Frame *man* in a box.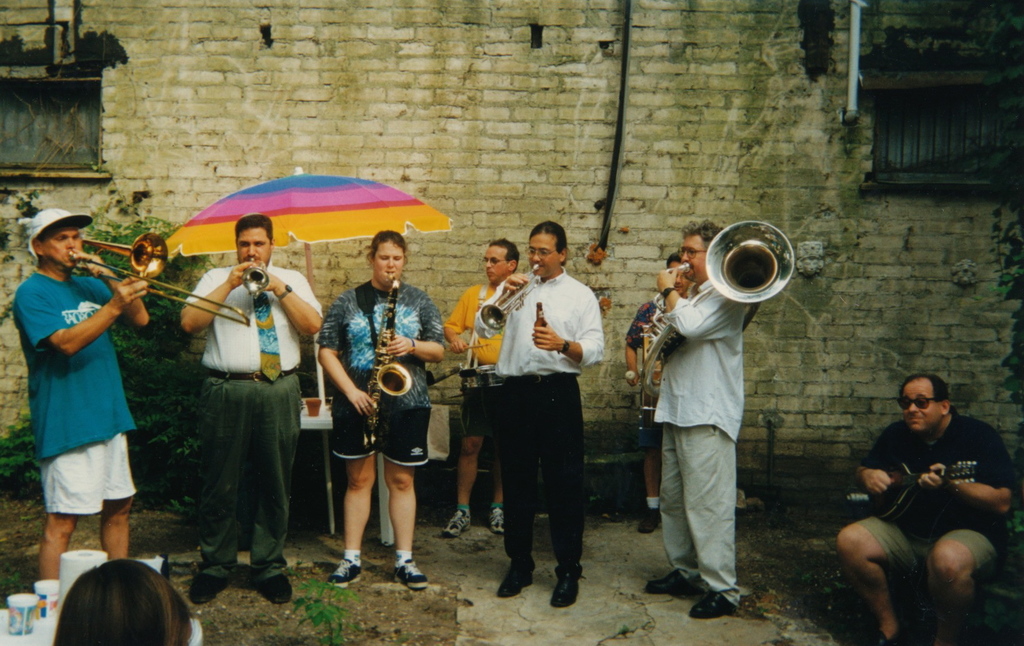
<region>840, 375, 1012, 645</region>.
